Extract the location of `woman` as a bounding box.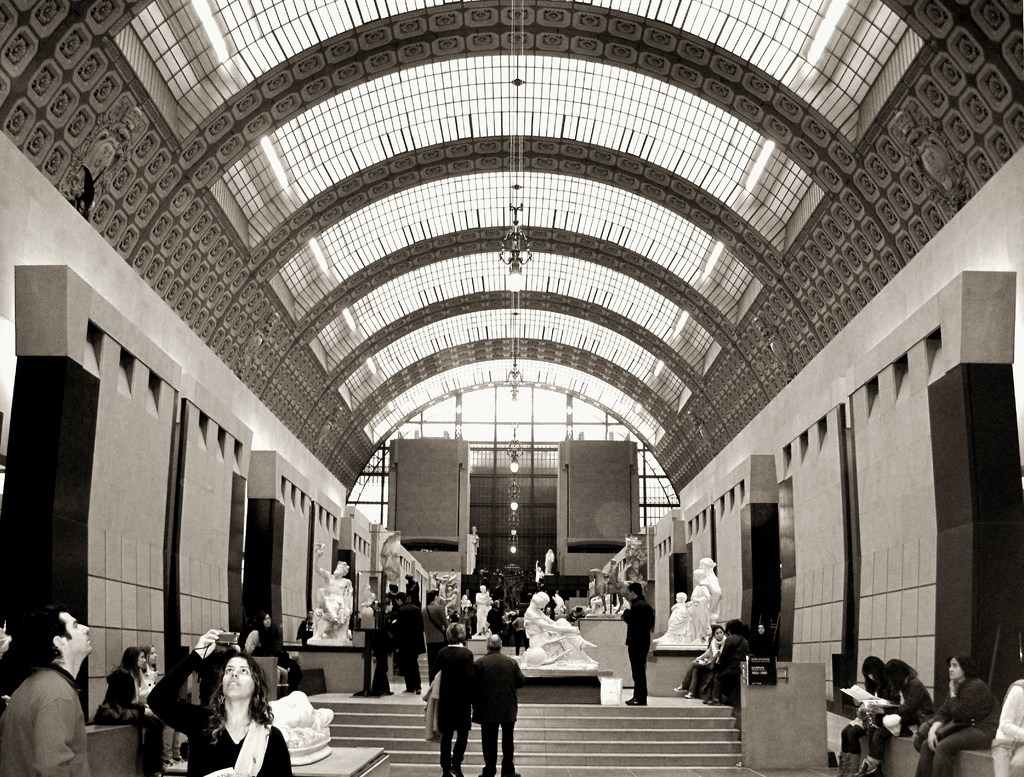
Rect(372, 596, 392, 697).
